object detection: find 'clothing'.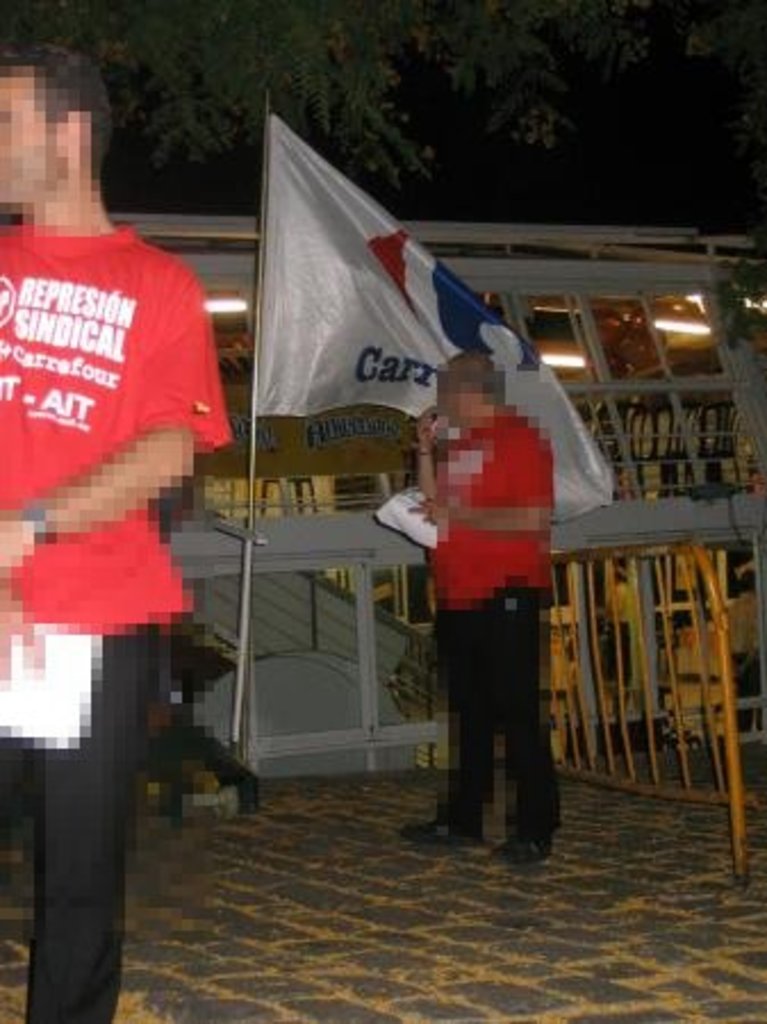
box(403, 316, 583, 844).
